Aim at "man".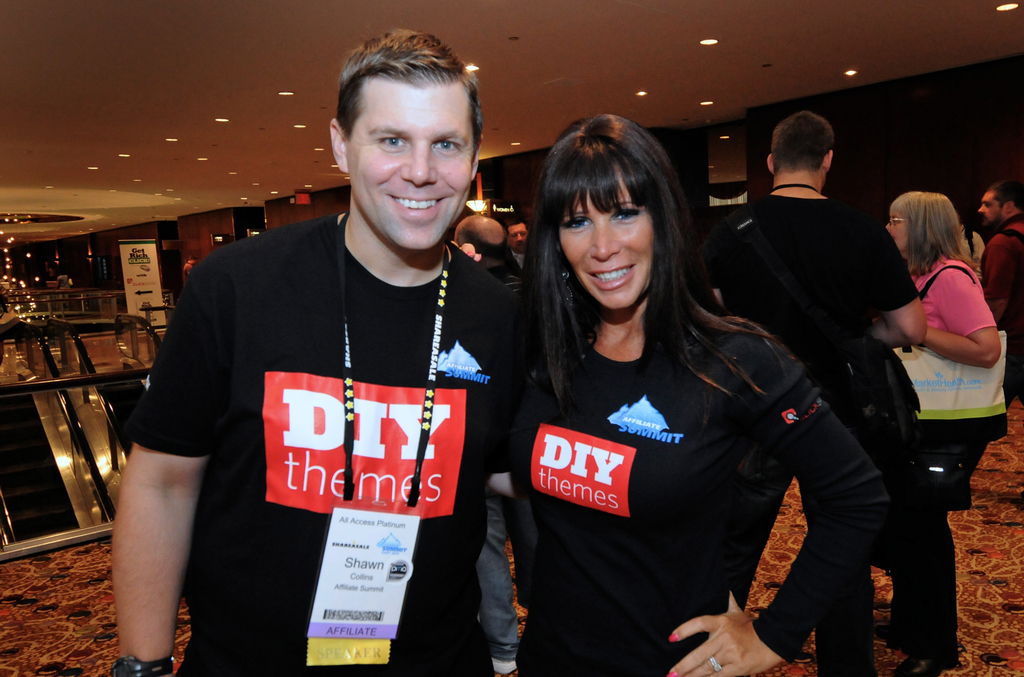
Aimed at (127,46,523,669).
